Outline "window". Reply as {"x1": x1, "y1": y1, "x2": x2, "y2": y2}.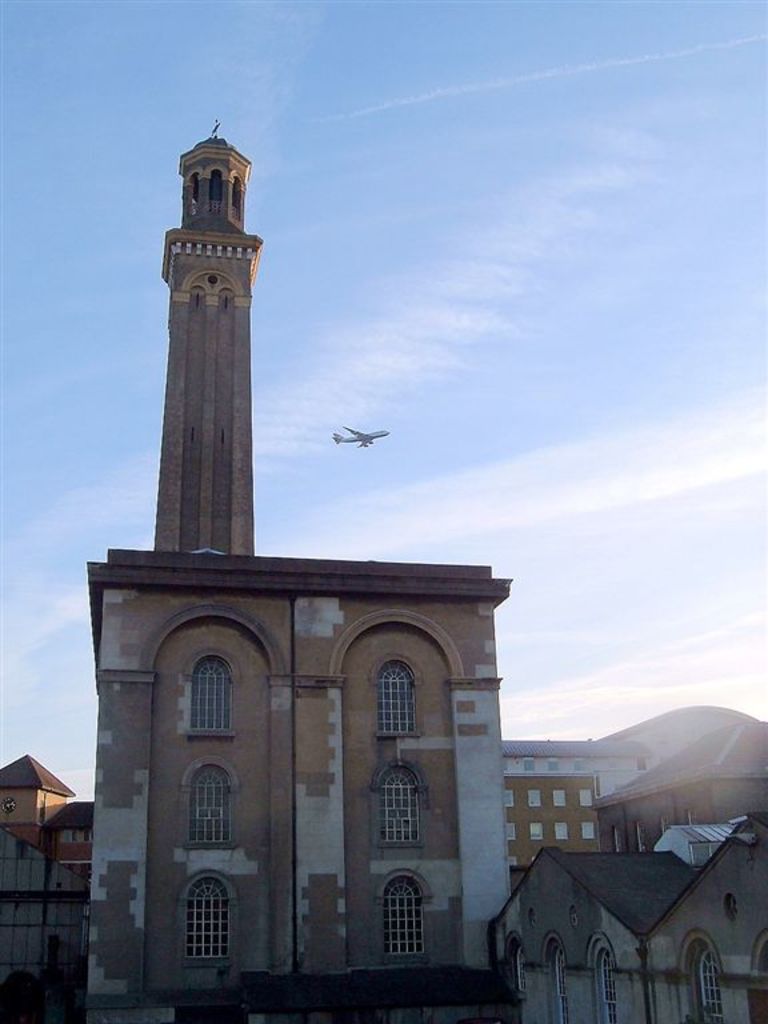
{"x1": 660, "y1": 815, "x2": 669, "y2": 837}.
